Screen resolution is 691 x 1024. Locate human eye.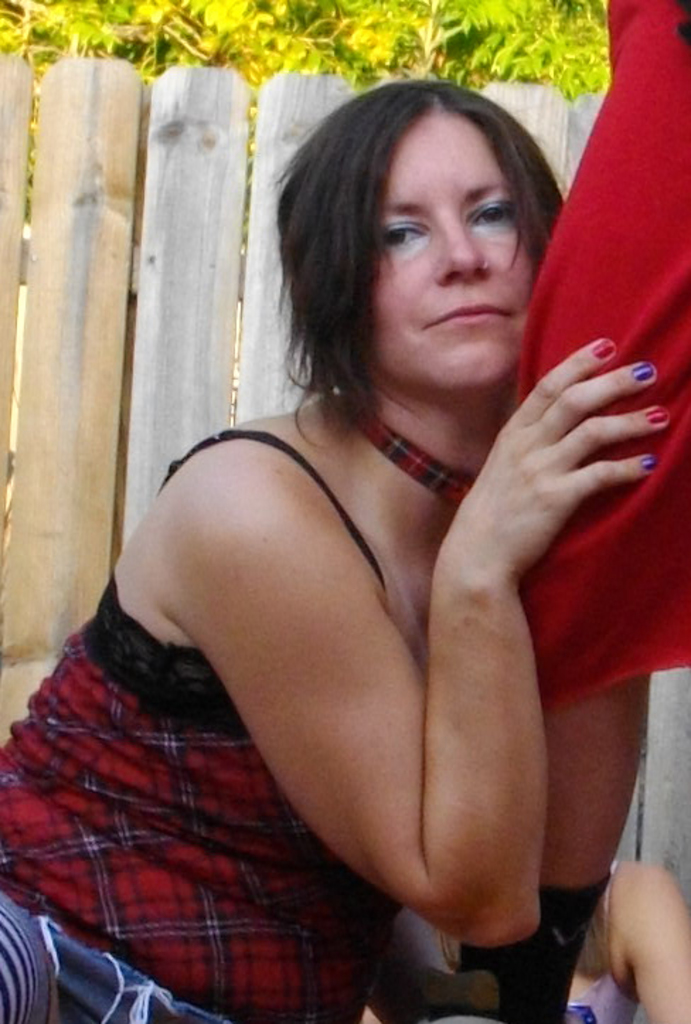
(379, 217, 428, 256).
